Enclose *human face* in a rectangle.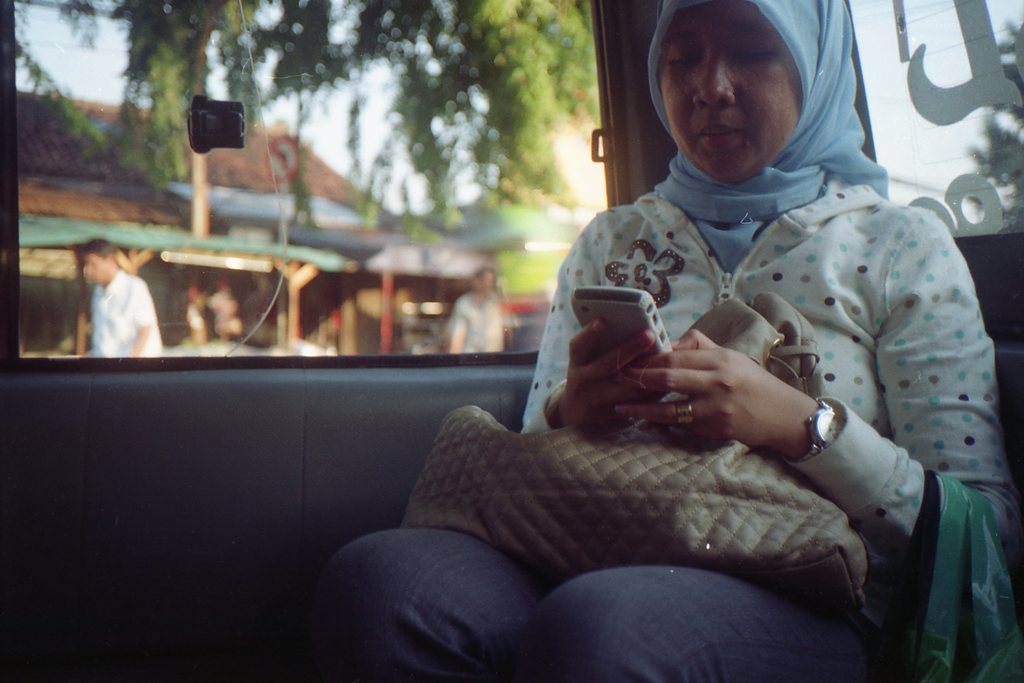
657/0/801/180.
